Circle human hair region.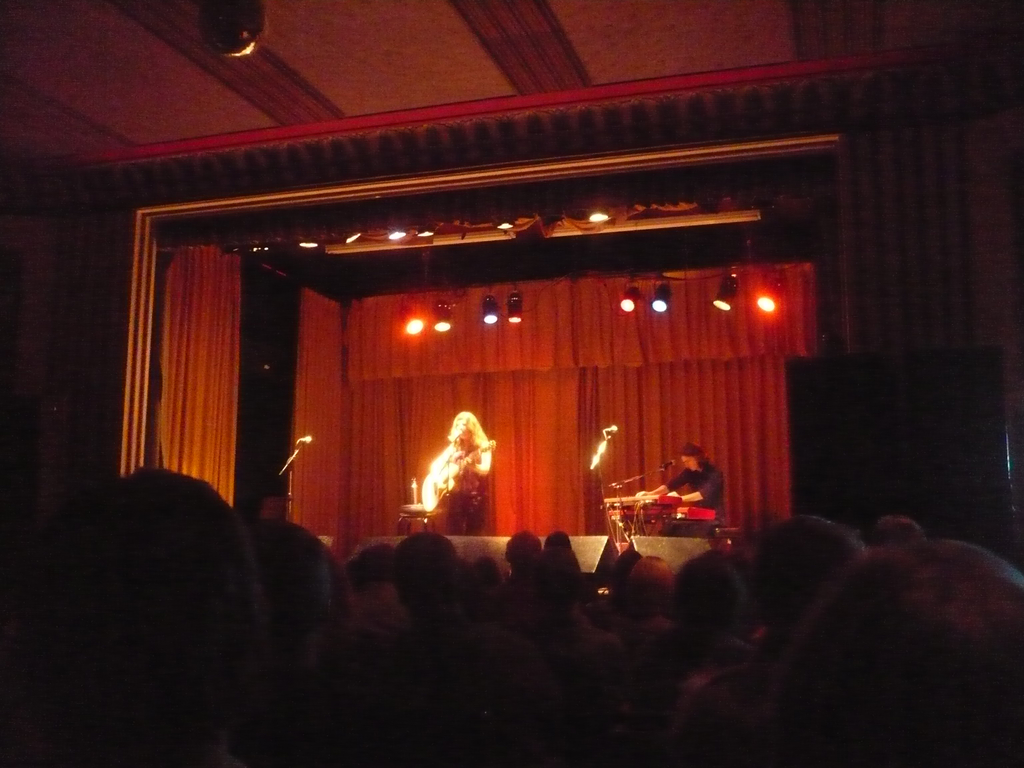
Region: x1=679 y1=436 x2=708 y2=477.
